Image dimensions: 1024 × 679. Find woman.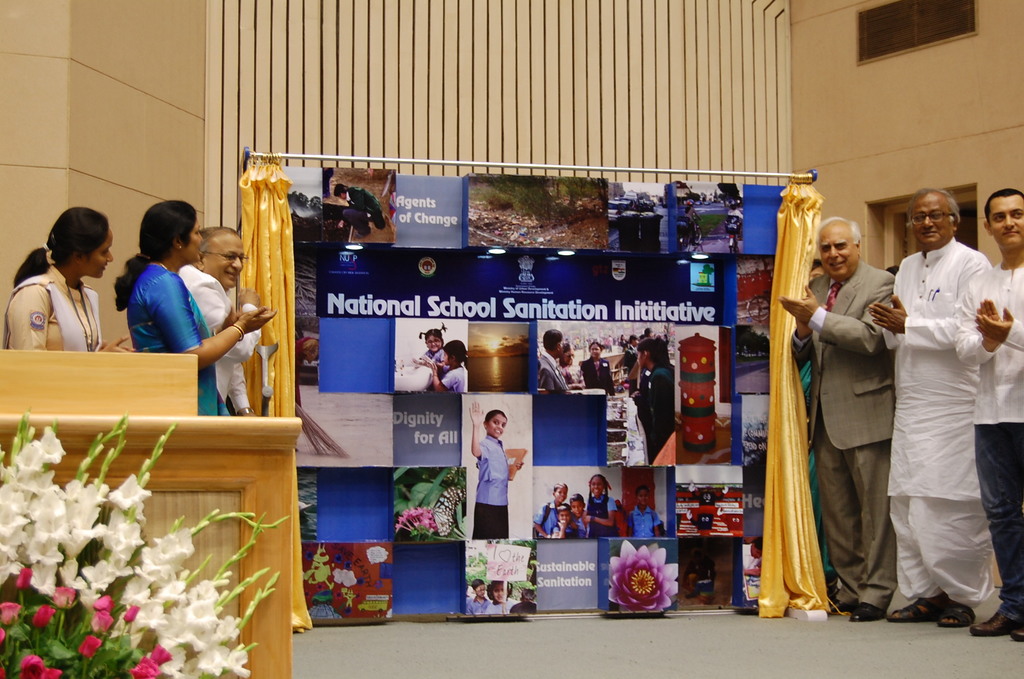
{"left": 0, "top": 208, "right": 113, "bottom": 370}.
